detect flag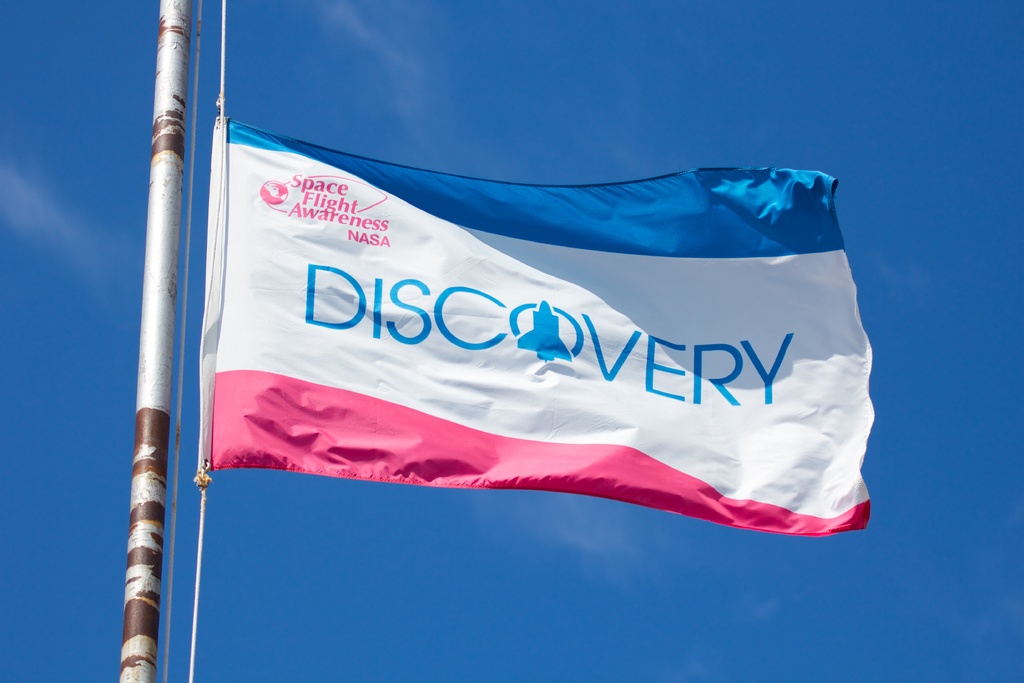
left=195, top=111, right=878, bottom=539
